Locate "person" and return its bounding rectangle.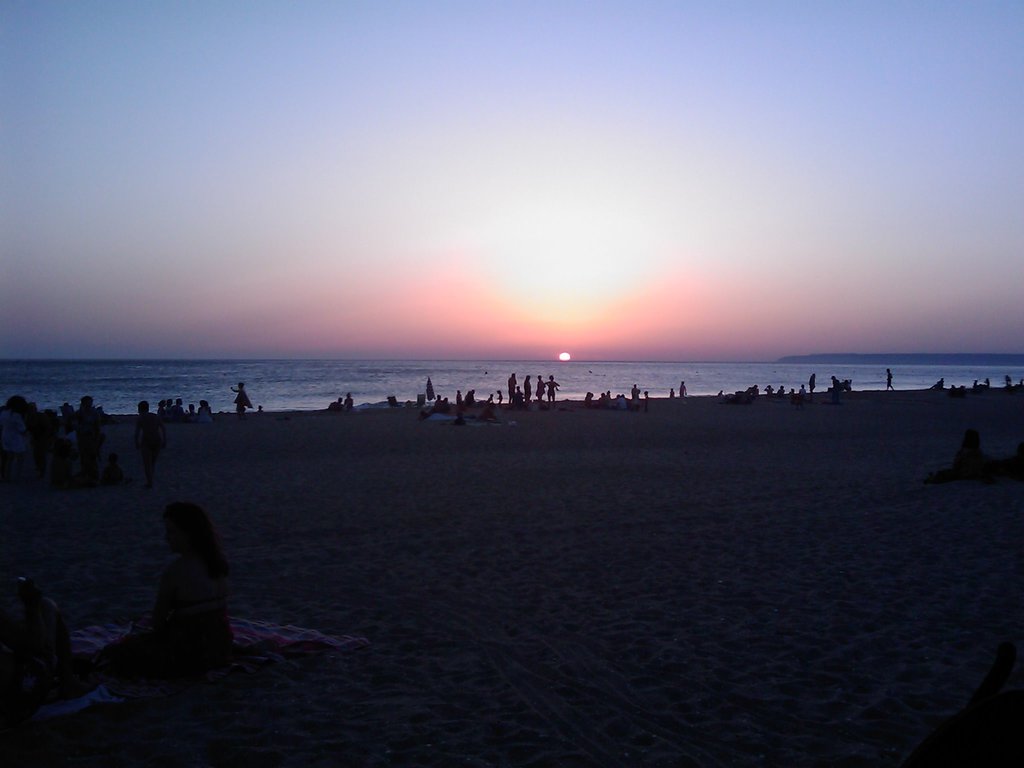
locate(547, 375, 561, 404).
